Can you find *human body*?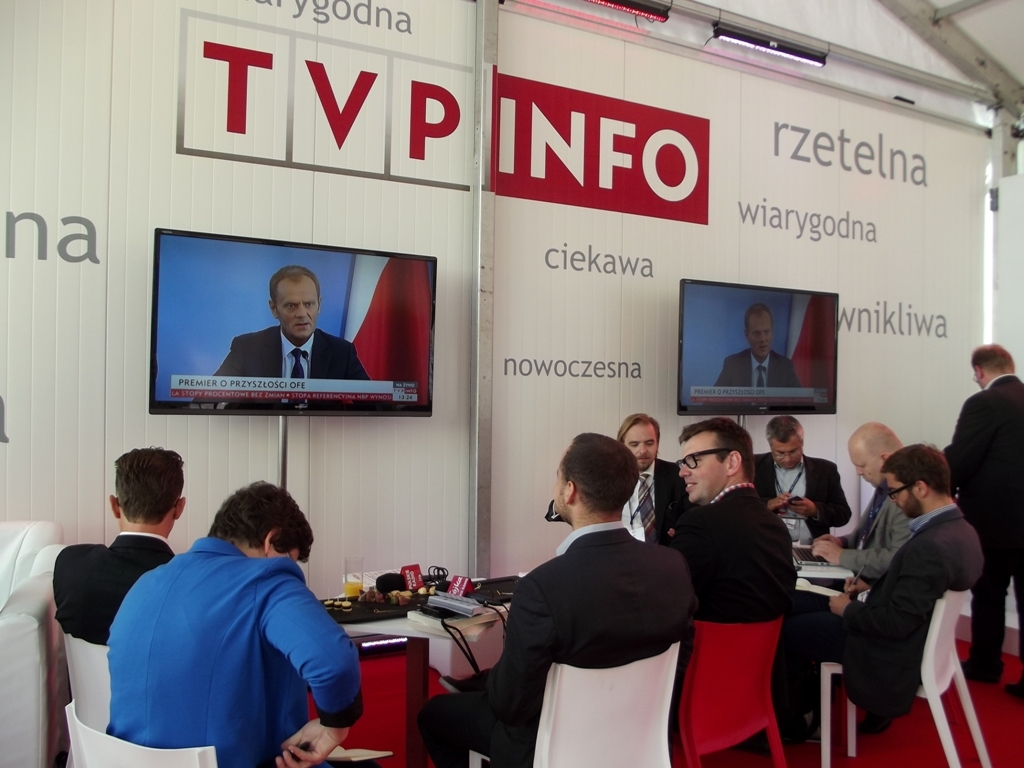
Yes, bounding box: Rect(415, 522, 697, 767).
